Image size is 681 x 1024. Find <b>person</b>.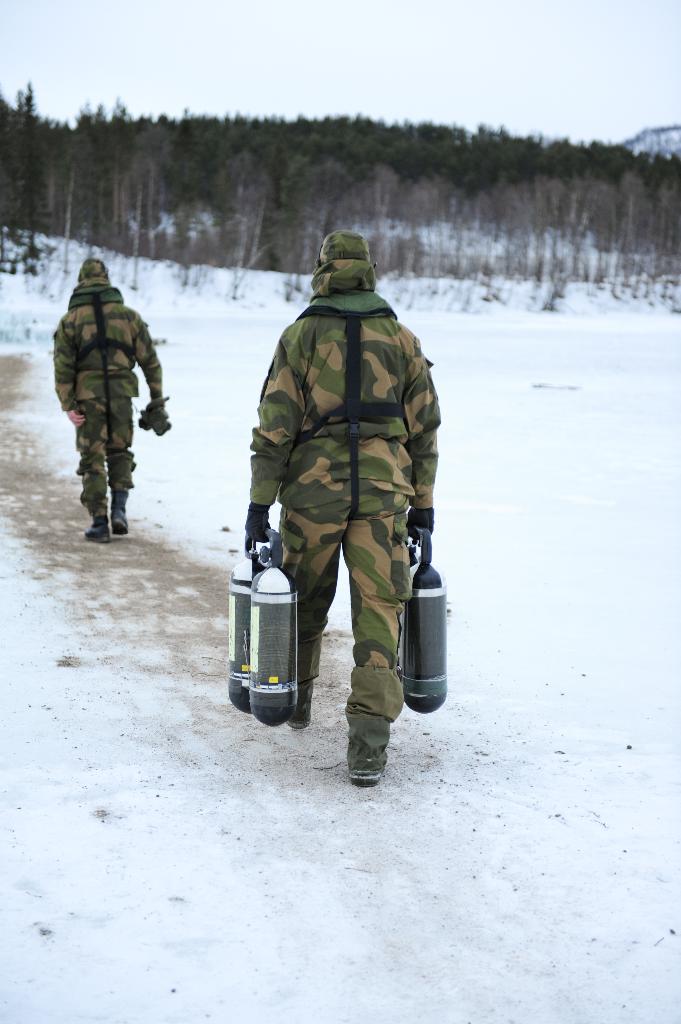
left=257, top=254, right=440, bottom=750.
